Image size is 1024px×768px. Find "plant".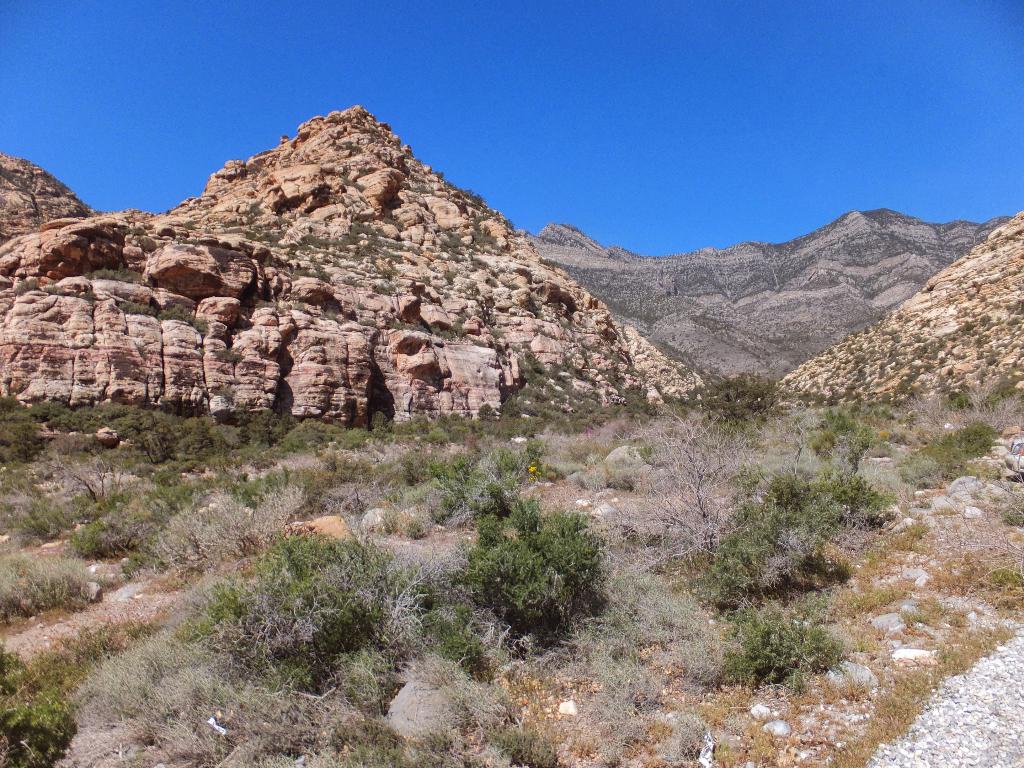
left=844, top=330, right=854, bottom=339.
